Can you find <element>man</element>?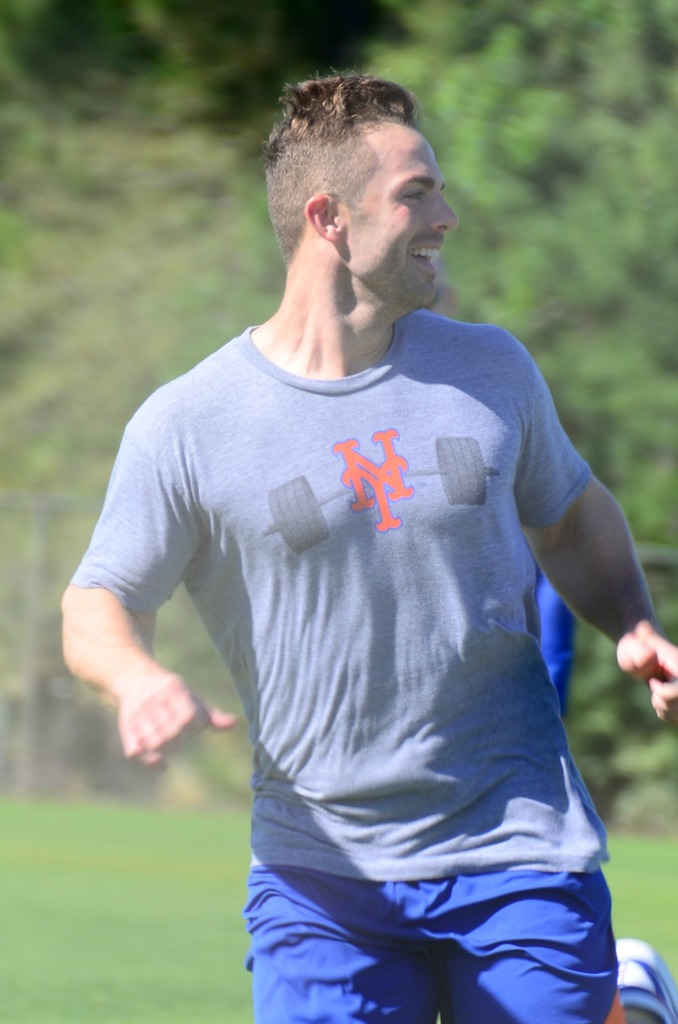
Yes, bounding box: (left=527, top=543, right=577, bottom=722).
